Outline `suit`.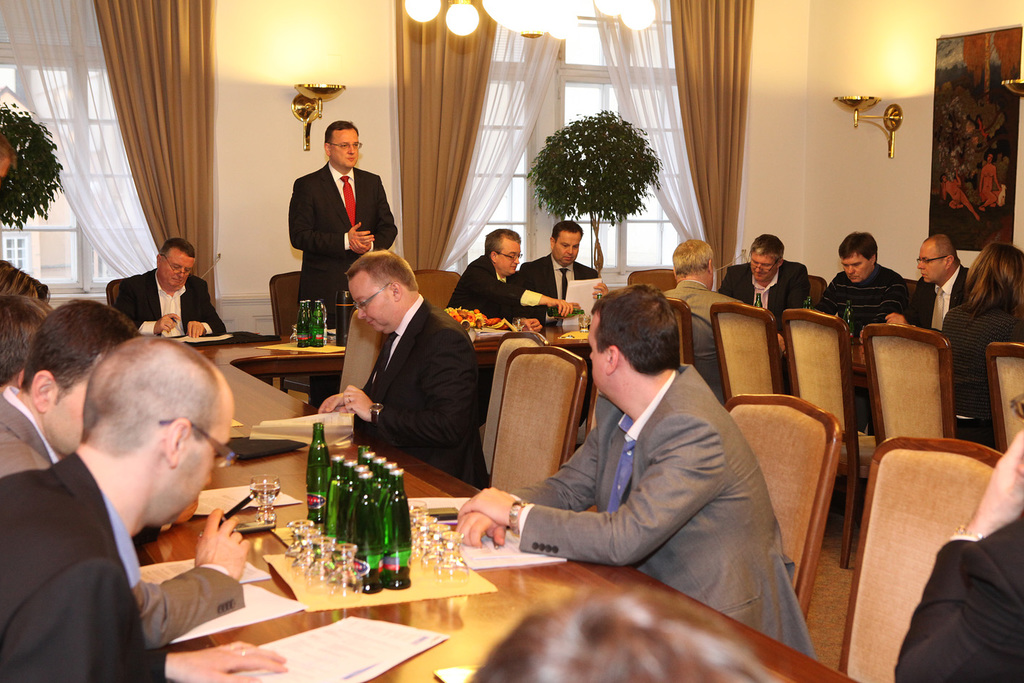
Outline: x1=520 y1=253 x2=604 y2=431.
